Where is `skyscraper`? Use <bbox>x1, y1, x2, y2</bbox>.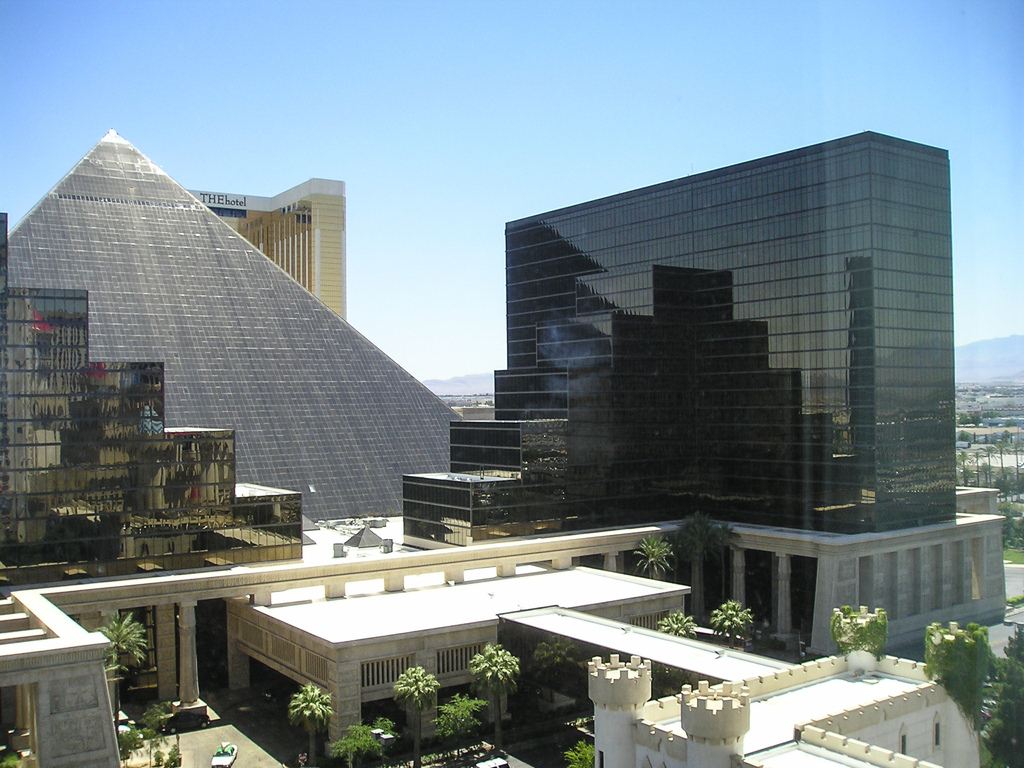
<bbox>394, 122, 967, 628</bbox>.
